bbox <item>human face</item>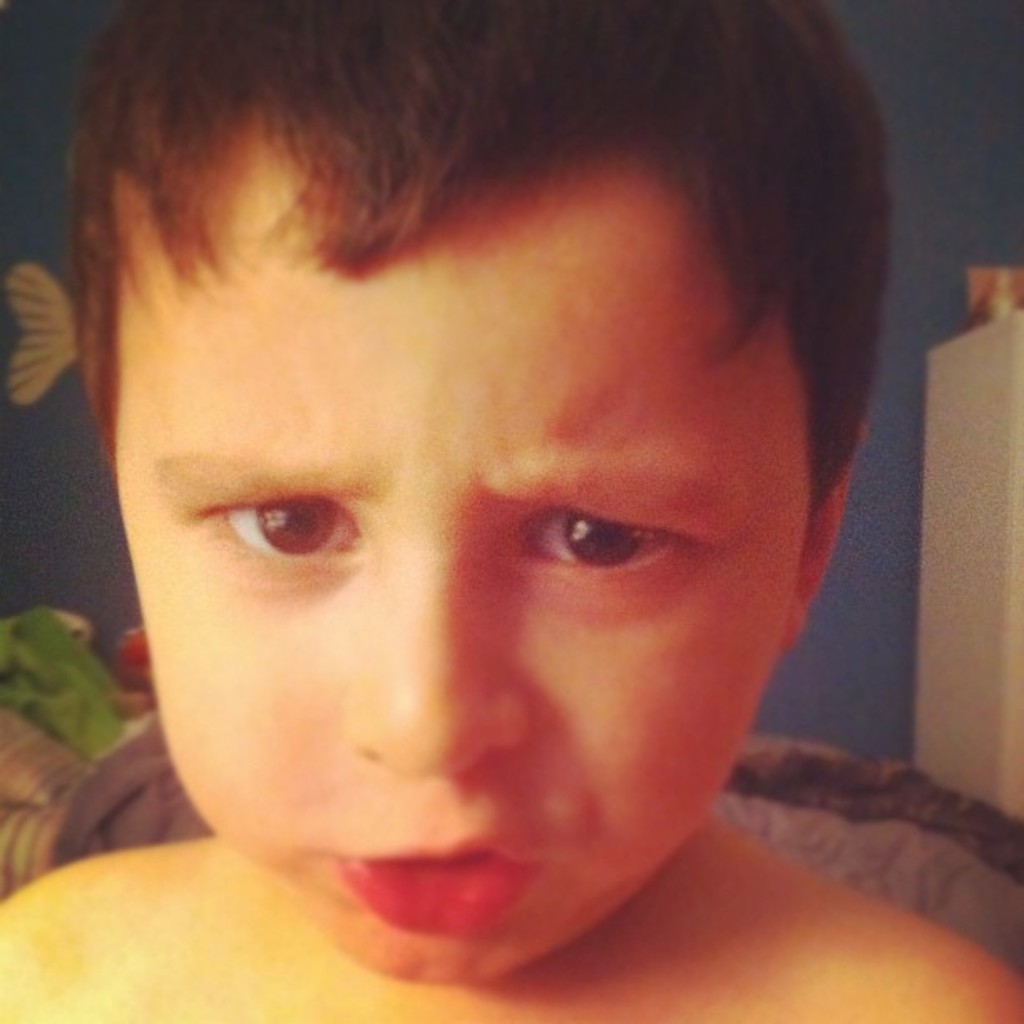
115, 157, 812, 986
